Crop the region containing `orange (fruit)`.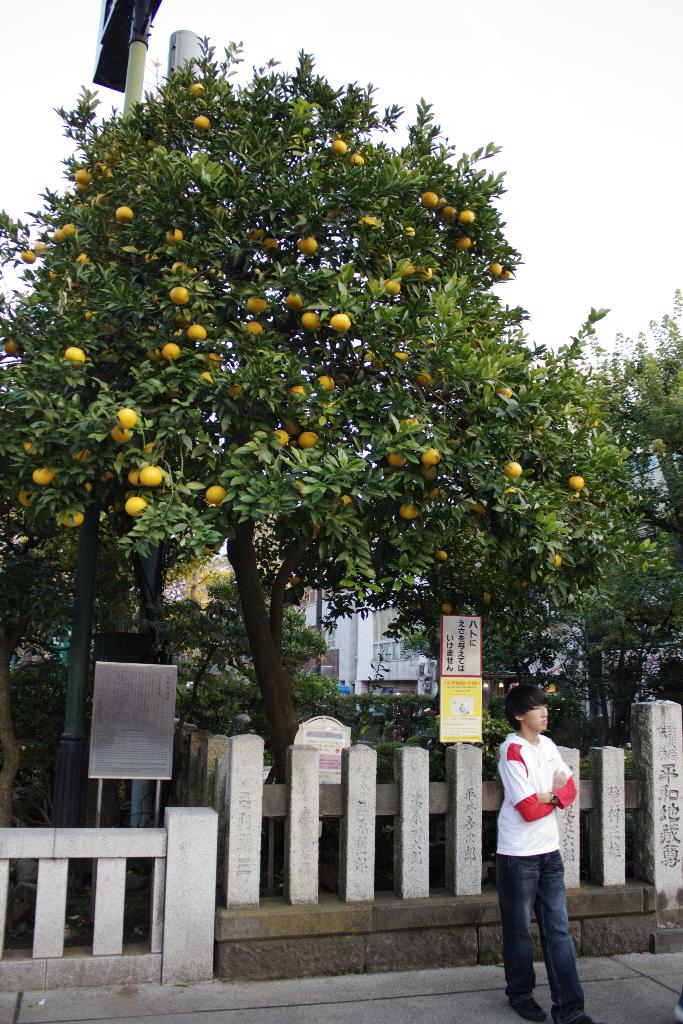
Crop region: bbox=(299, 306, 322, 321).
